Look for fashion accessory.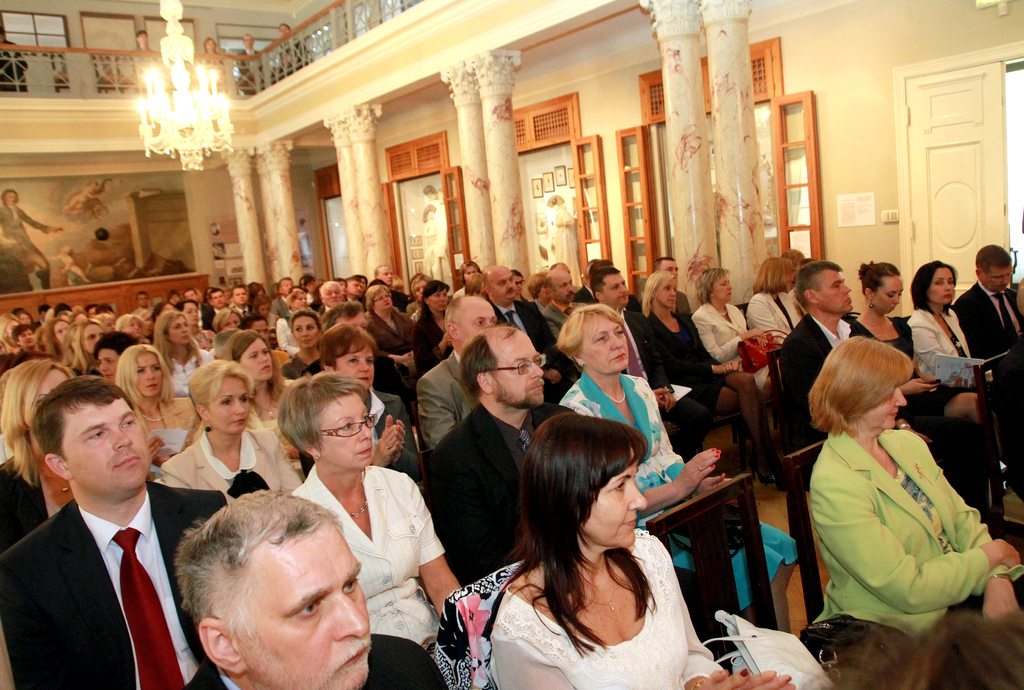
Found: 867 298 876 309.
